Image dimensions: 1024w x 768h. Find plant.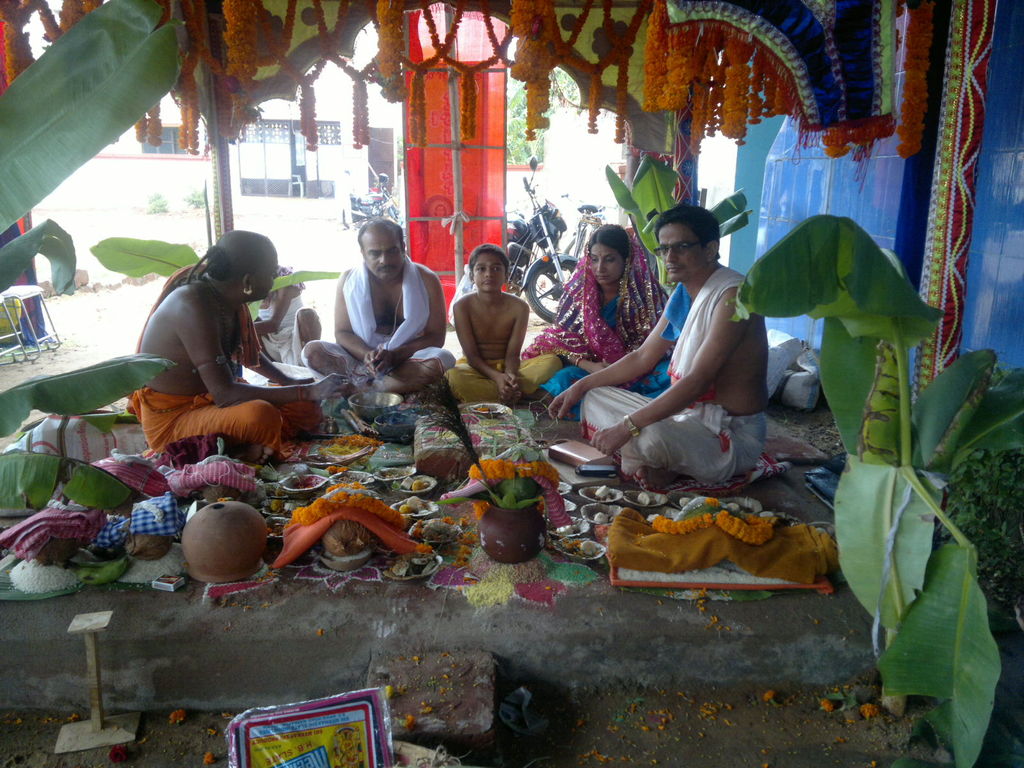
crop(83, 233, 351, 335).
